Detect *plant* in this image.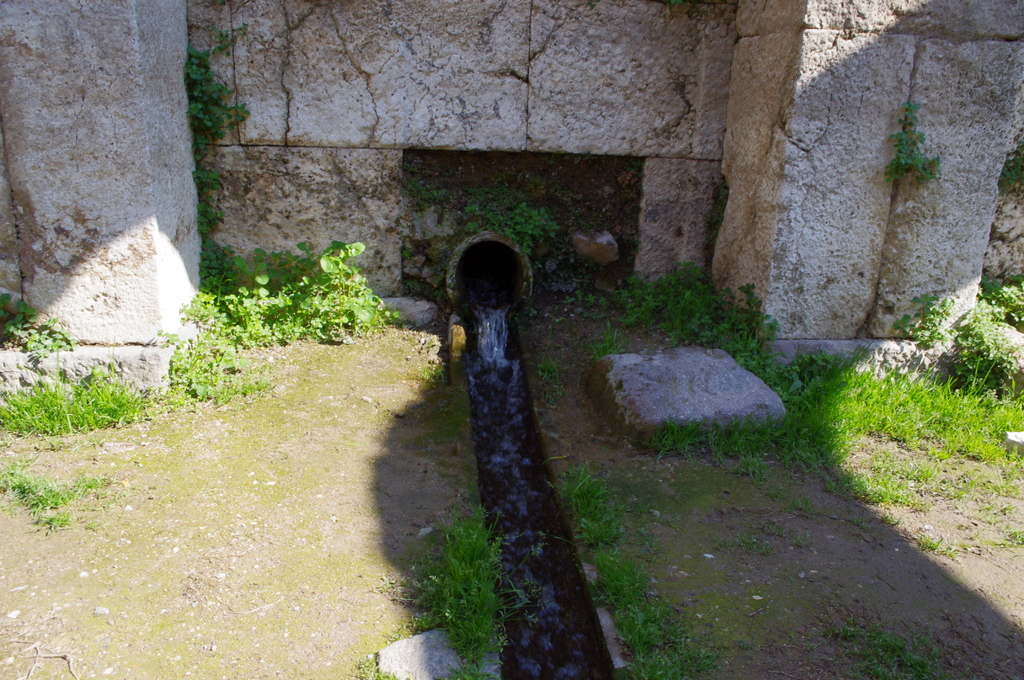
Detection: bbox=(0, 453, 142, 533).
